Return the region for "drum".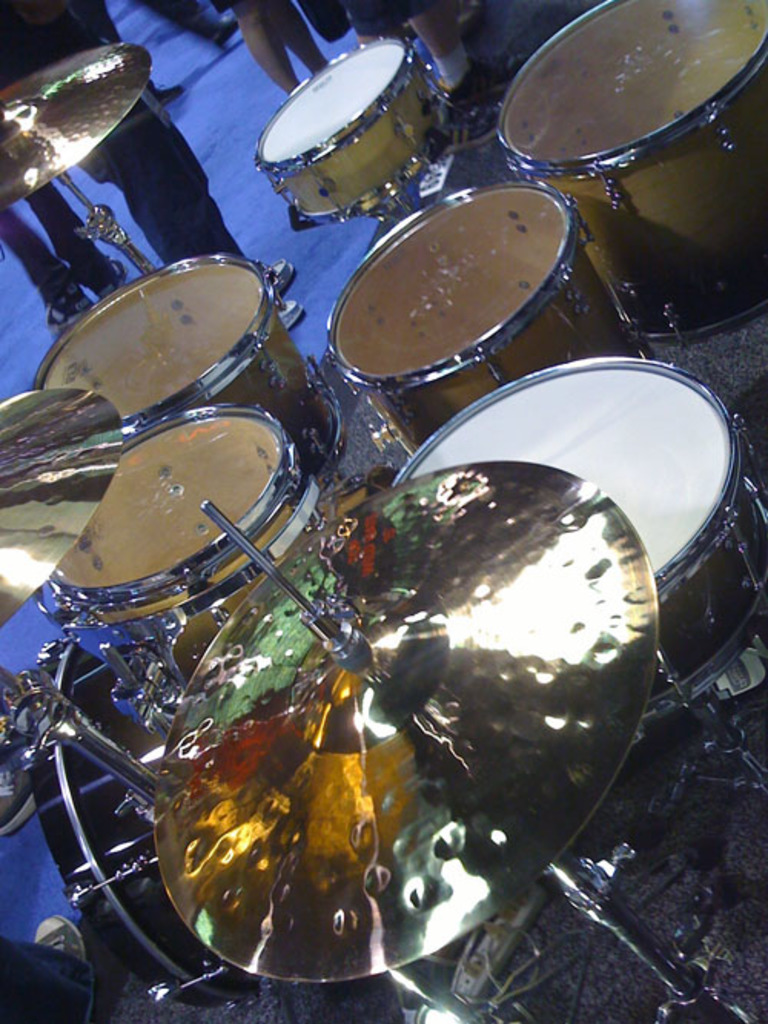
box(38, 396, 319, 679).
